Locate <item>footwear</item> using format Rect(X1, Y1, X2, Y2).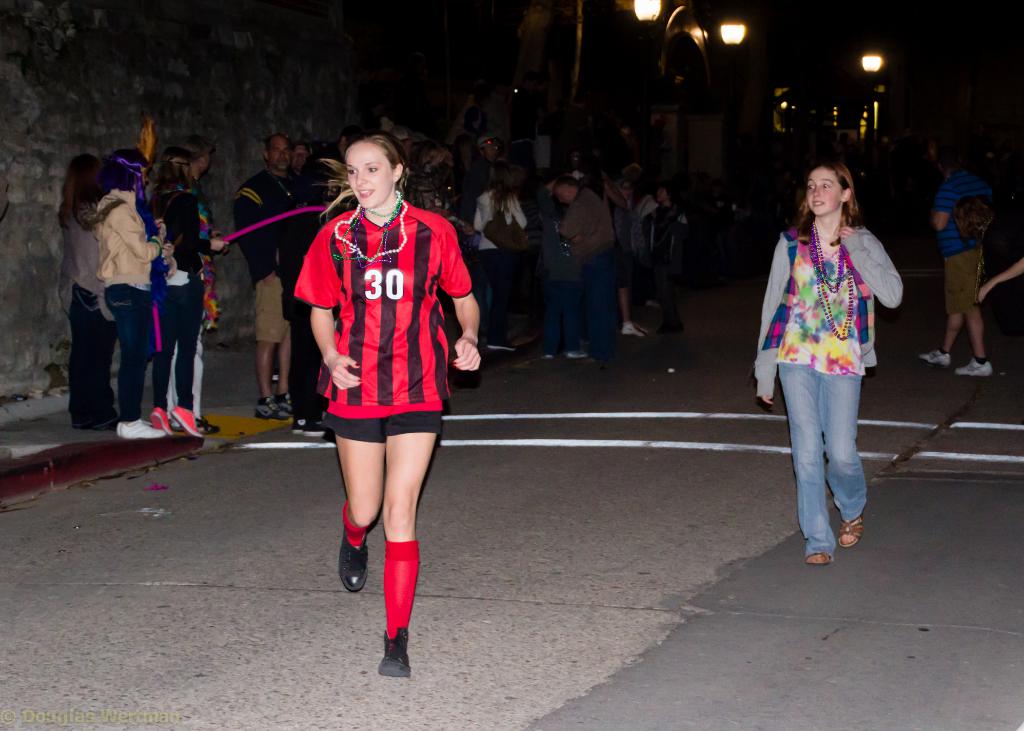
Rect(803, 549, 833, 568).
